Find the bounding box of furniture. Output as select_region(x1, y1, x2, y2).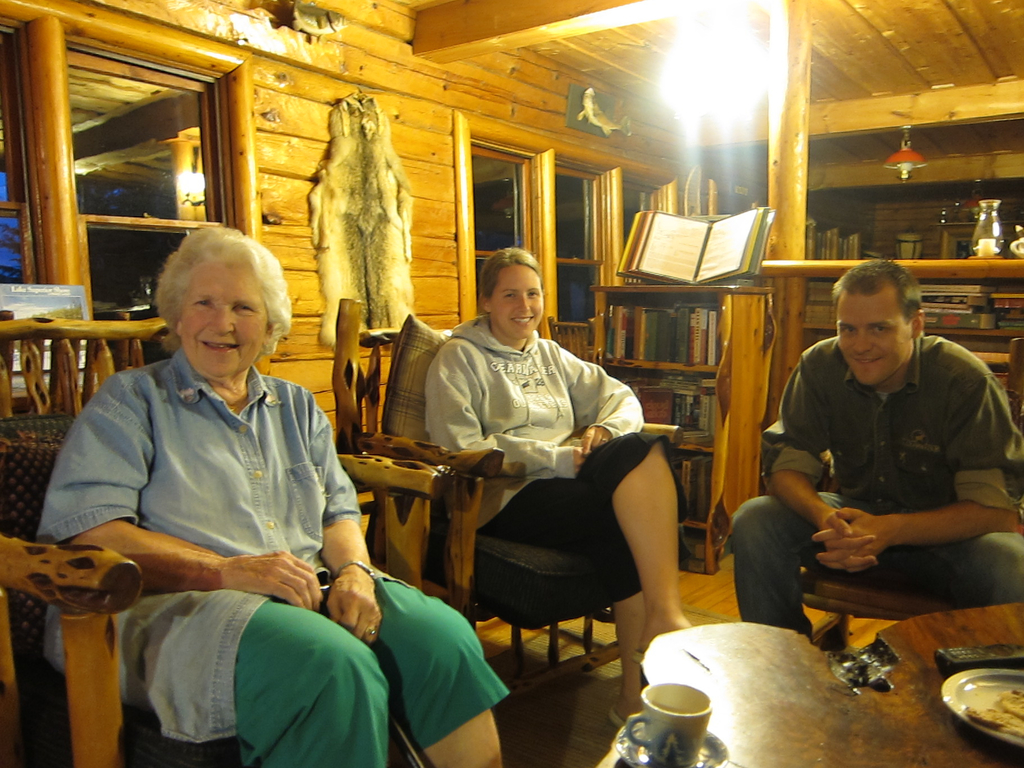
select_region(761, 336, 1023, 650).
